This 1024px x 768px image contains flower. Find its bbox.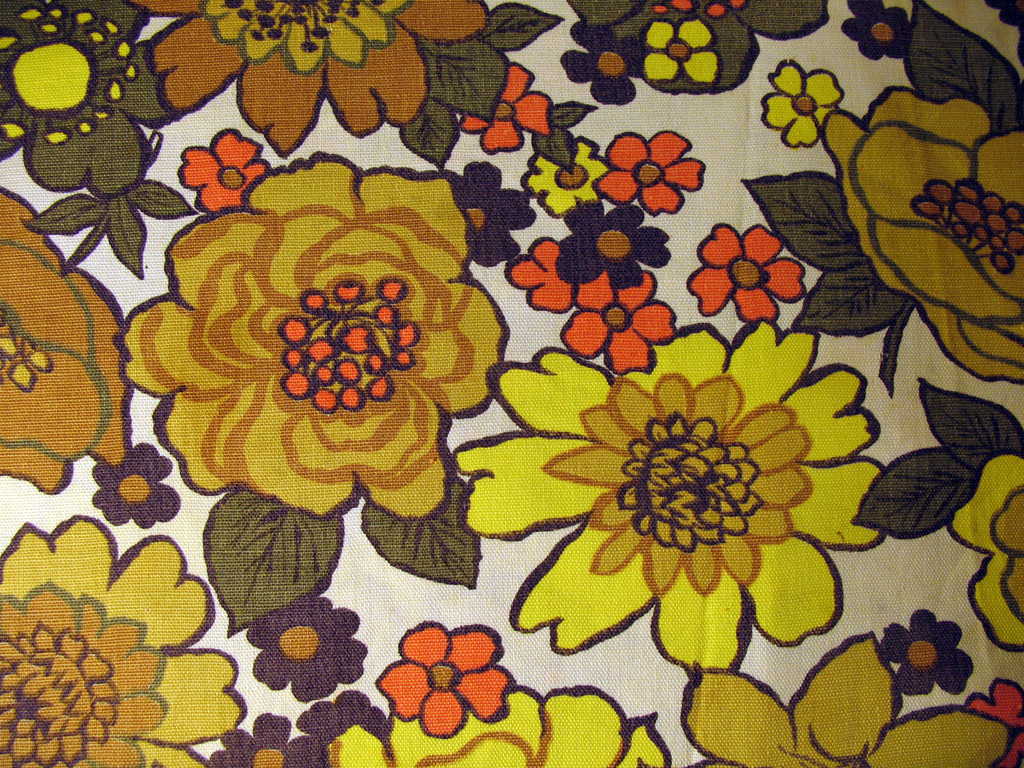
[x1=454, y1=327, x2=883, y2=669].
